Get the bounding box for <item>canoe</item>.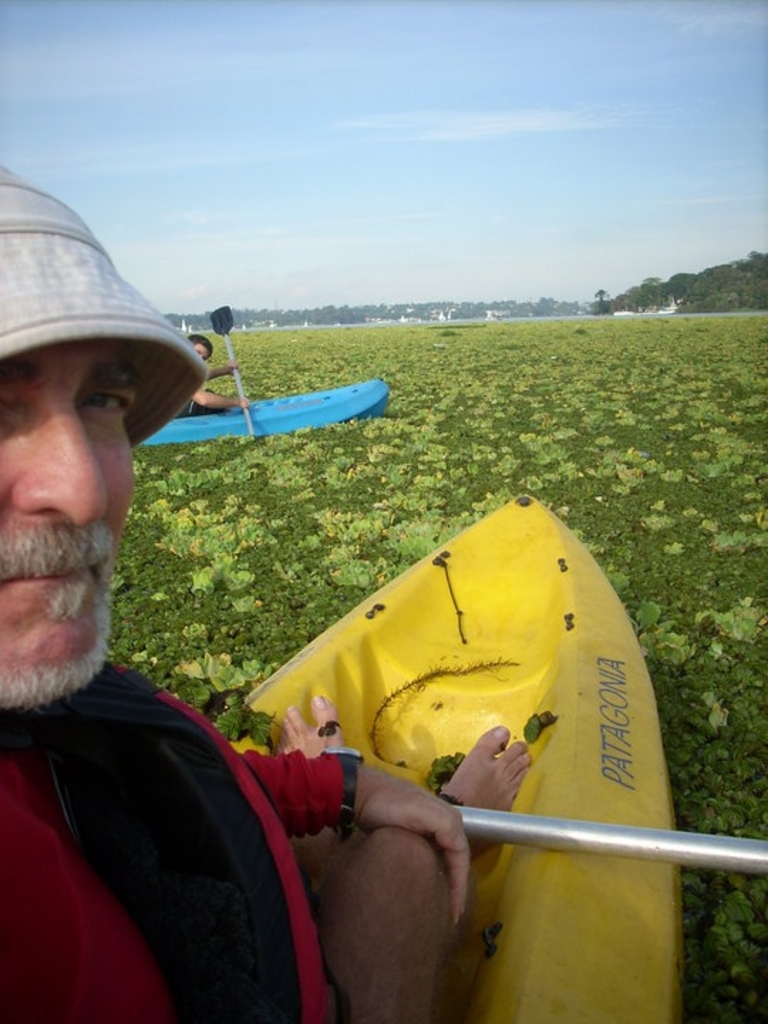
<region>236, 475, 721, 967</region>.
